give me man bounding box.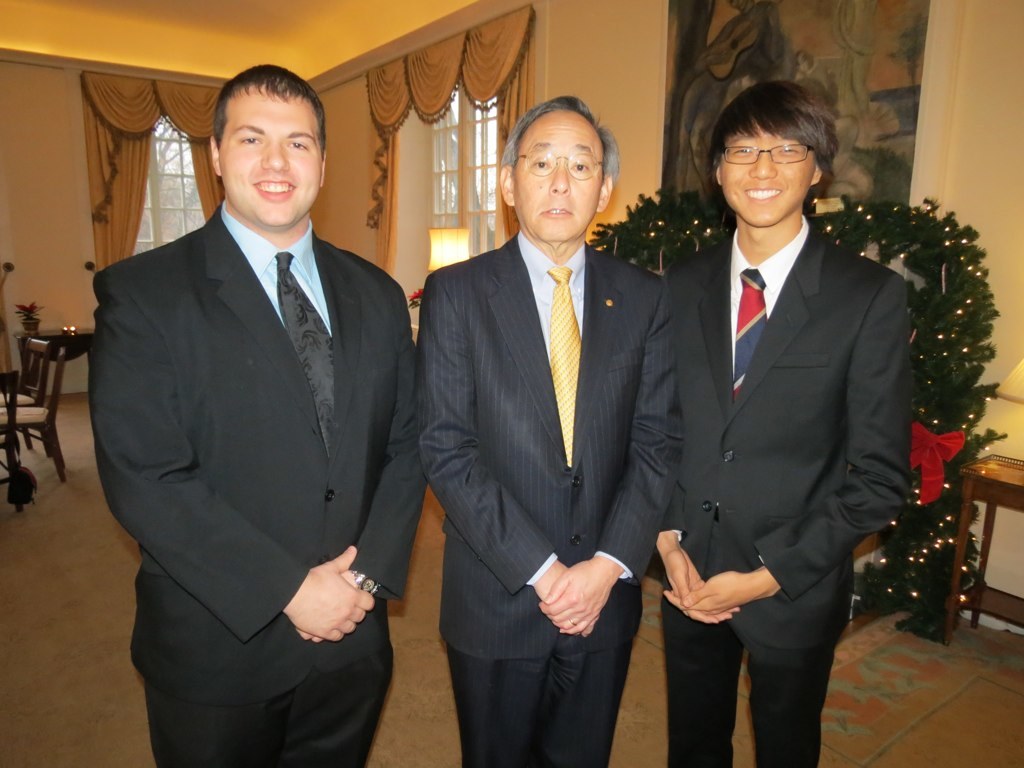
{"x1": 89, "y1": 64, "x2": 423, "y2": 767}.
